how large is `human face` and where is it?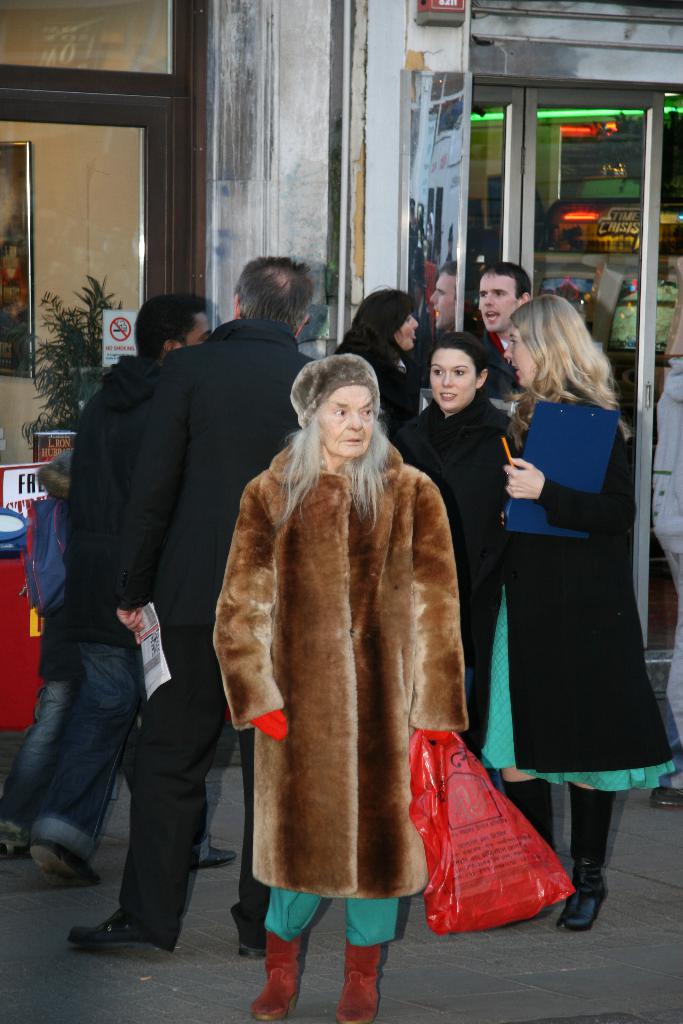
Bounding box: crop(396, 312, 420, 349).
